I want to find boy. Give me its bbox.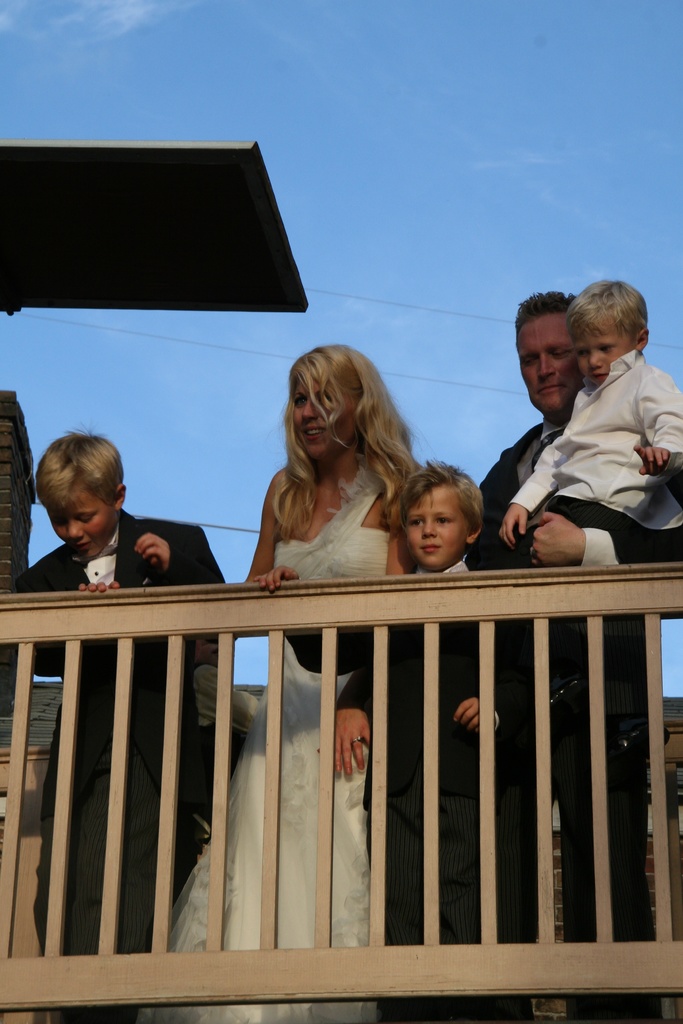
(left=338, top=461, right=511, bottom=1023).
